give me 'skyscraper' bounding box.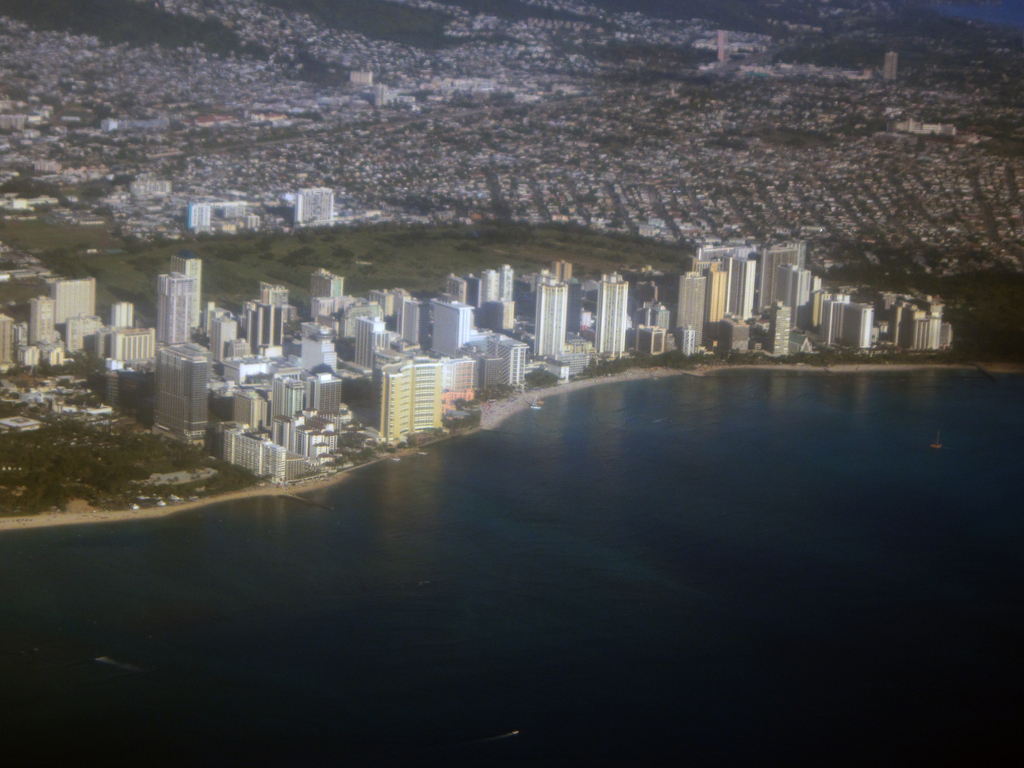
detection(367, 357, 445, 439).
